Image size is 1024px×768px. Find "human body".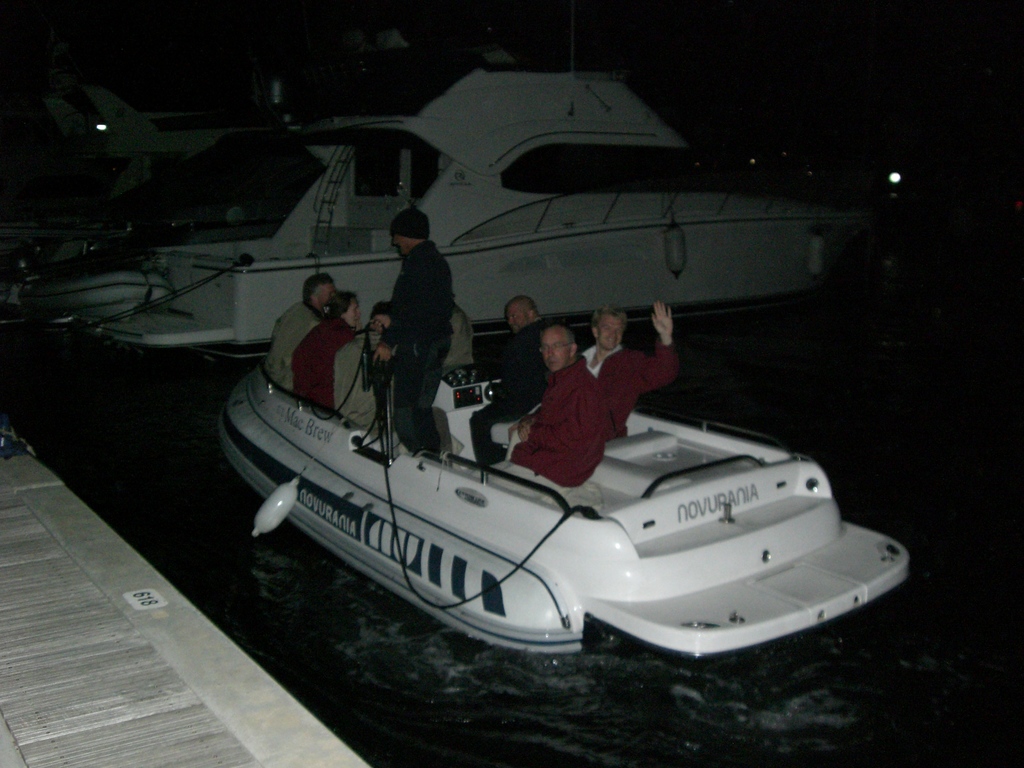
(568, 298, 674, 450).
